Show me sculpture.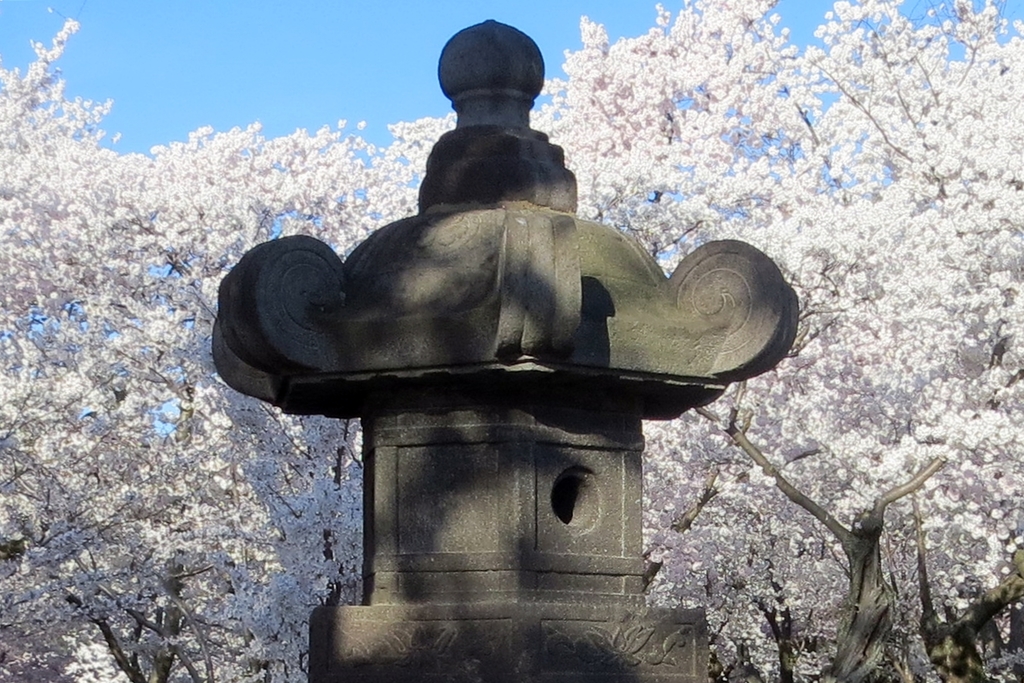
sculpture is here: <box>204,16,805,682</box>.
